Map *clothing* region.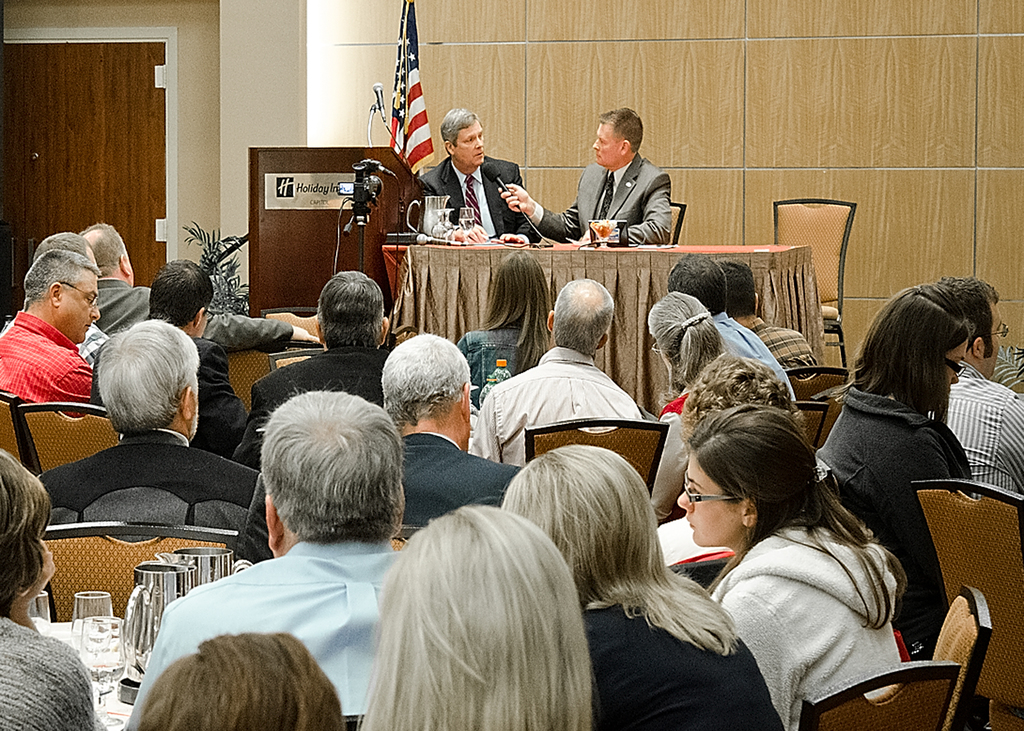
Mapped to select_region(40, 430, 275, 565).
